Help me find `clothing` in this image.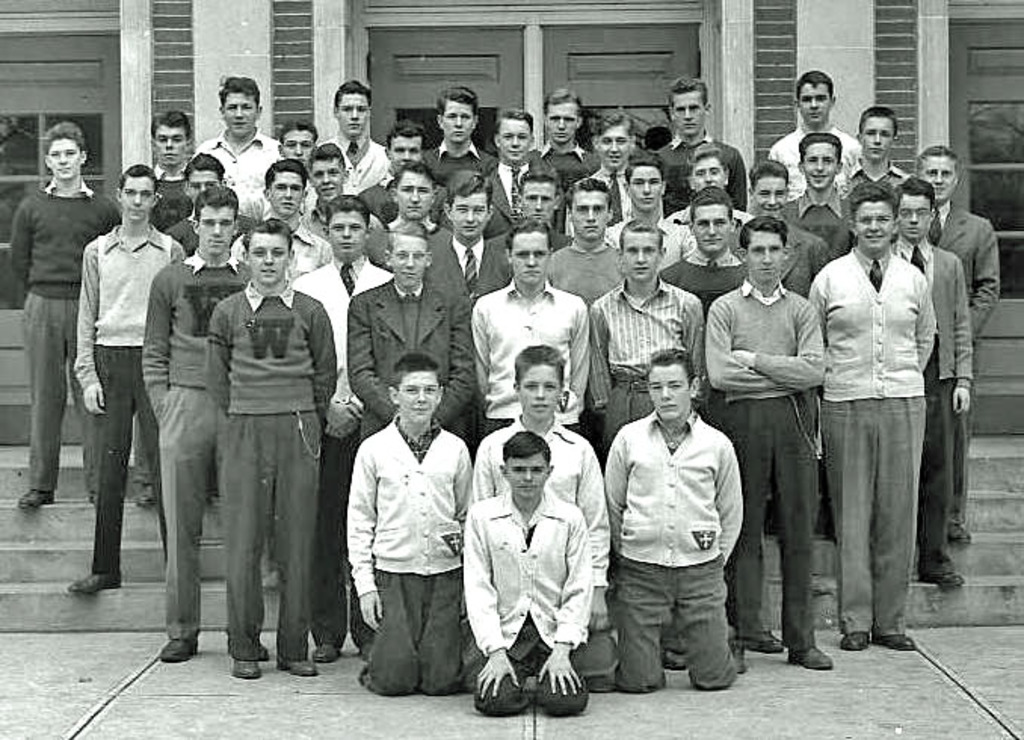
Found it: [left=850, top=163, right=911, bottom=196].
